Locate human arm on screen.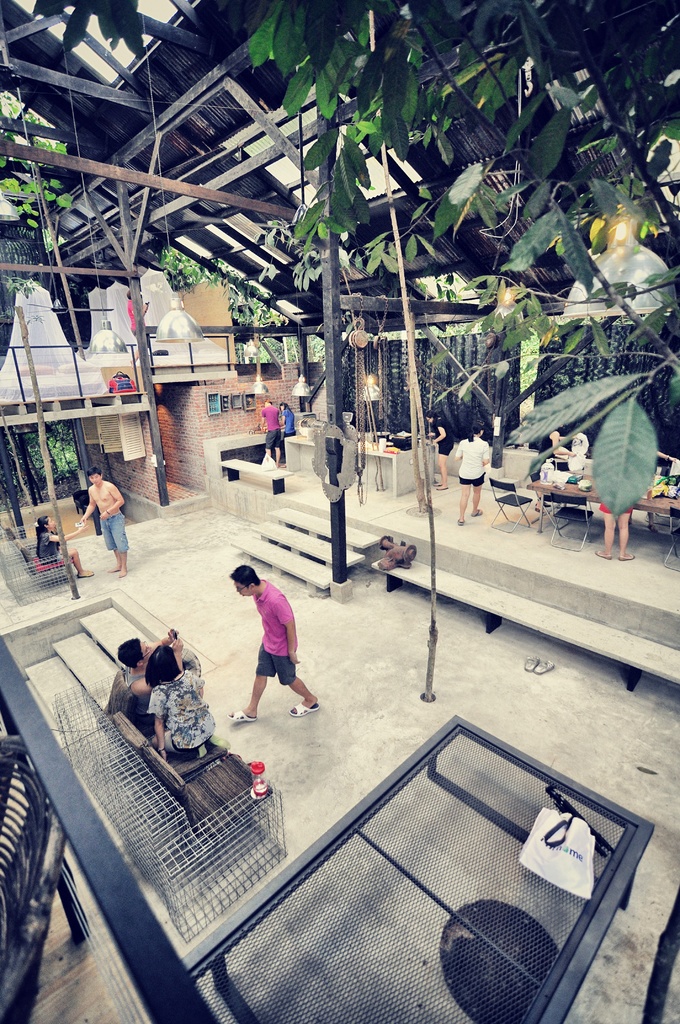
On screen at {"left": 279, "top": 404, "right": 291, "bottom": 428}.
